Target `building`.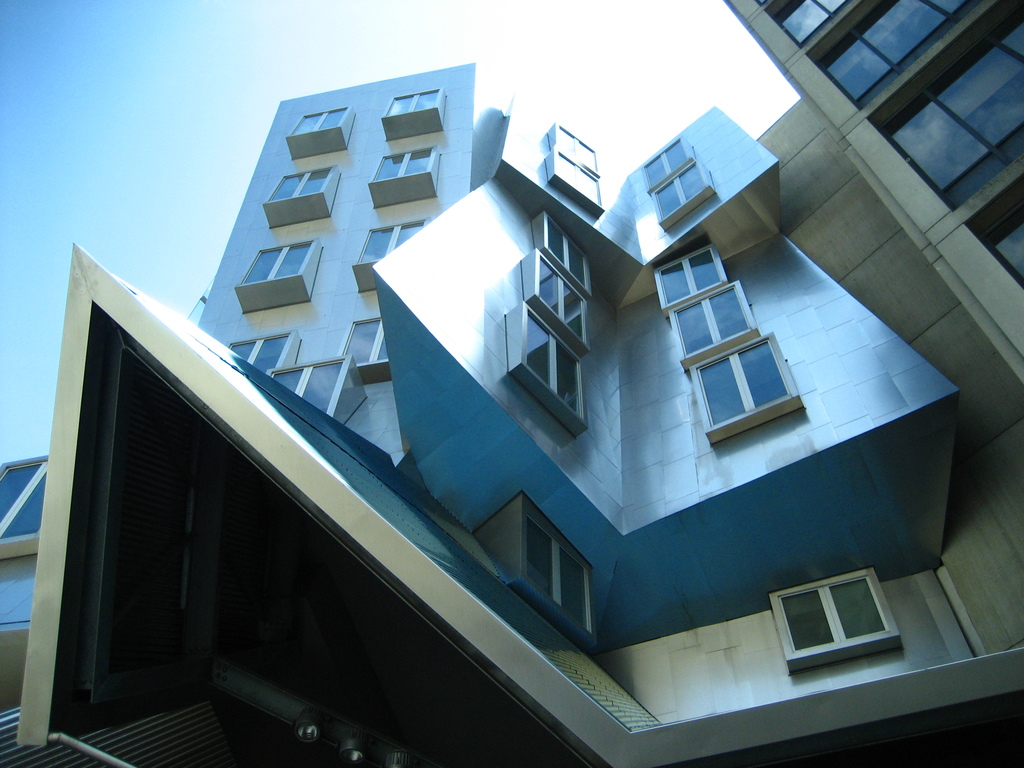
Target region: bbox=(0, 0, 1023, 767).
